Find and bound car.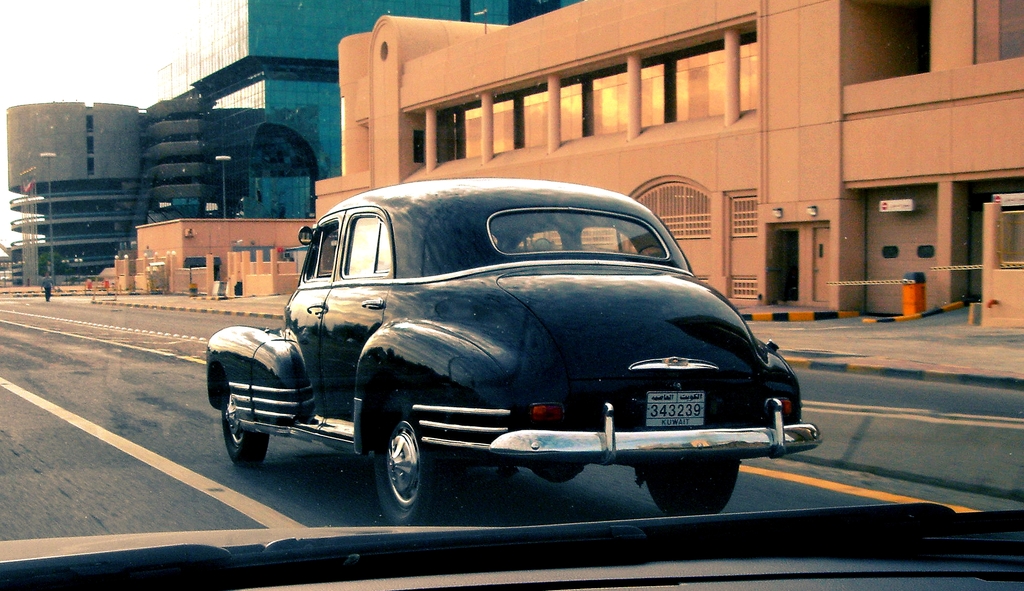
Bound: bbox=(0, 504, 1023, 590).
